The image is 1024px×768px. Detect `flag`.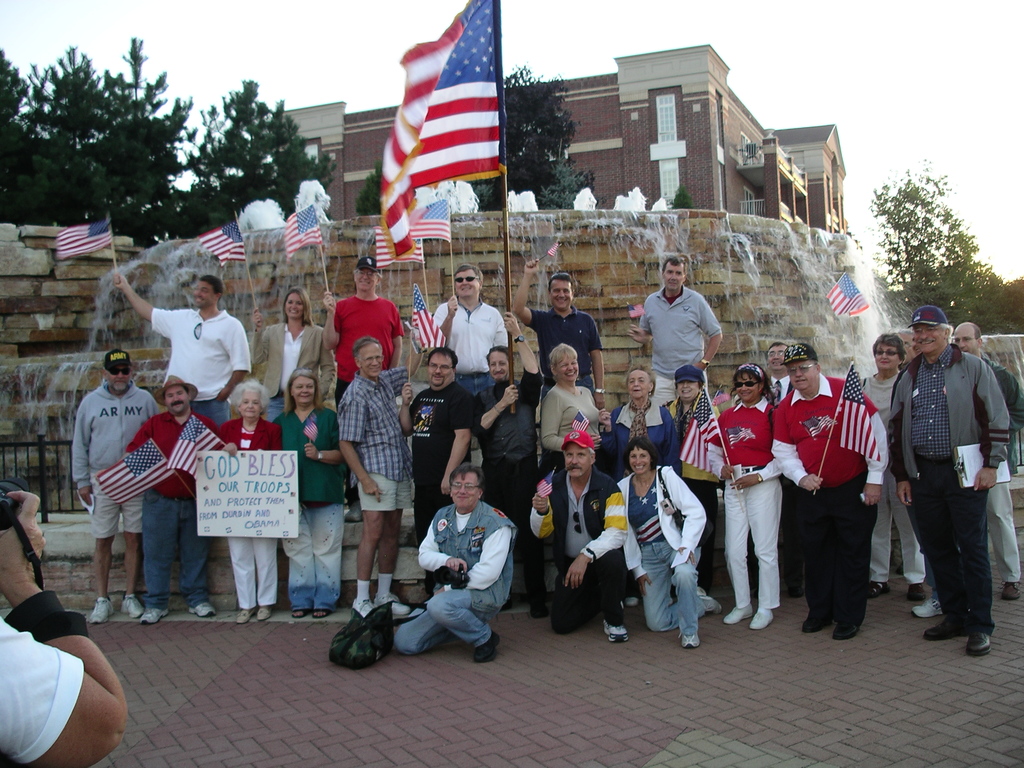
Detection: bbox=[840, 371, 885, 463].
